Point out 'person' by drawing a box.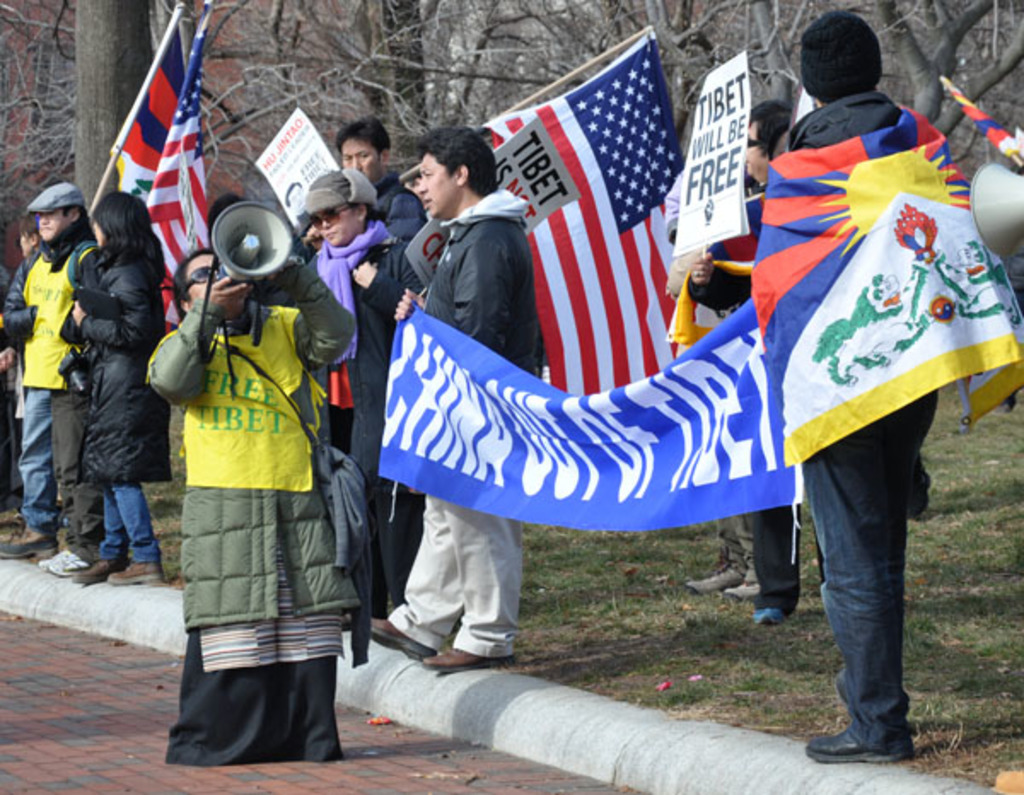
box=[305, 165, 416, 612].
